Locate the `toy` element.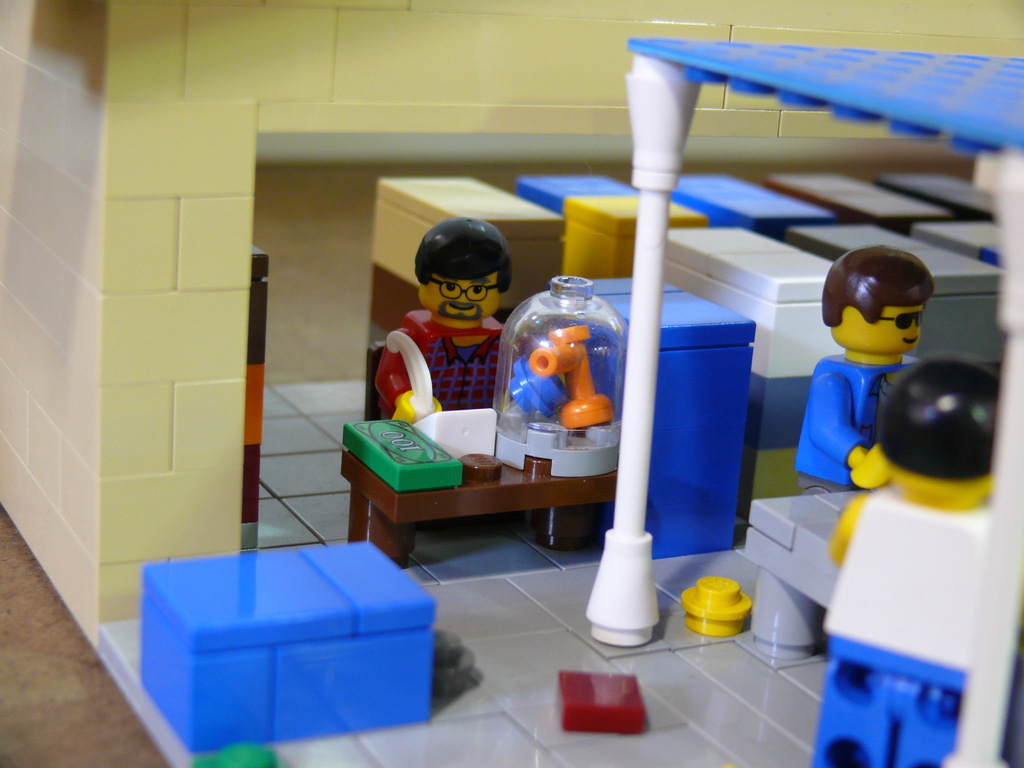
Element bbox: detection(803, 356, 1012, 767).
